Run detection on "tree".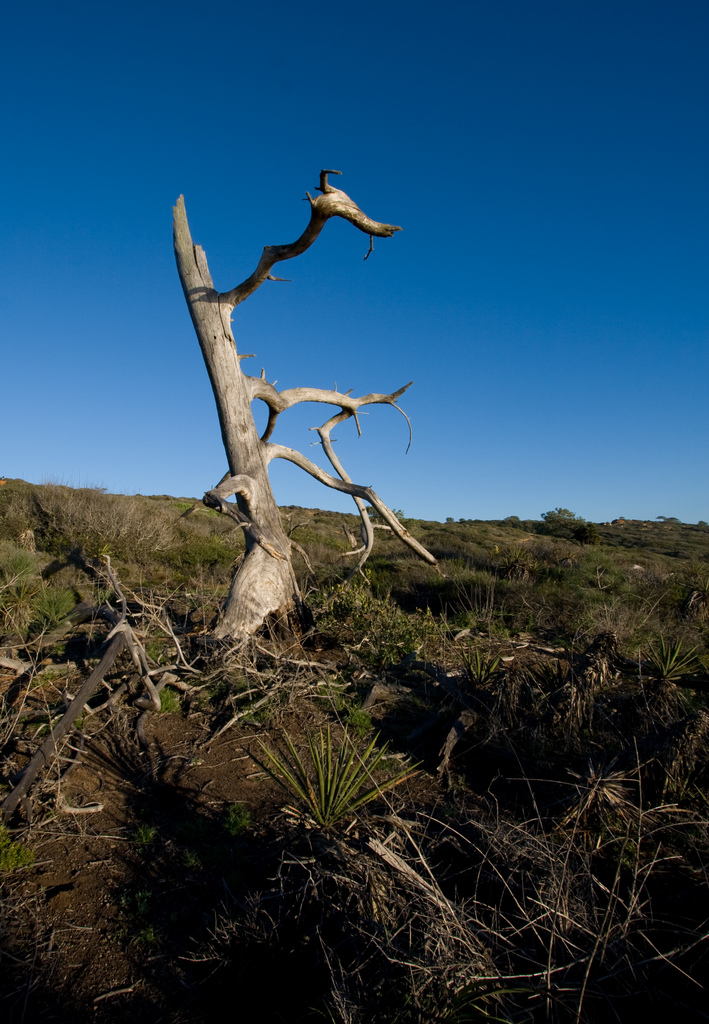
Result: Rect(131, 123, 447, 612).
